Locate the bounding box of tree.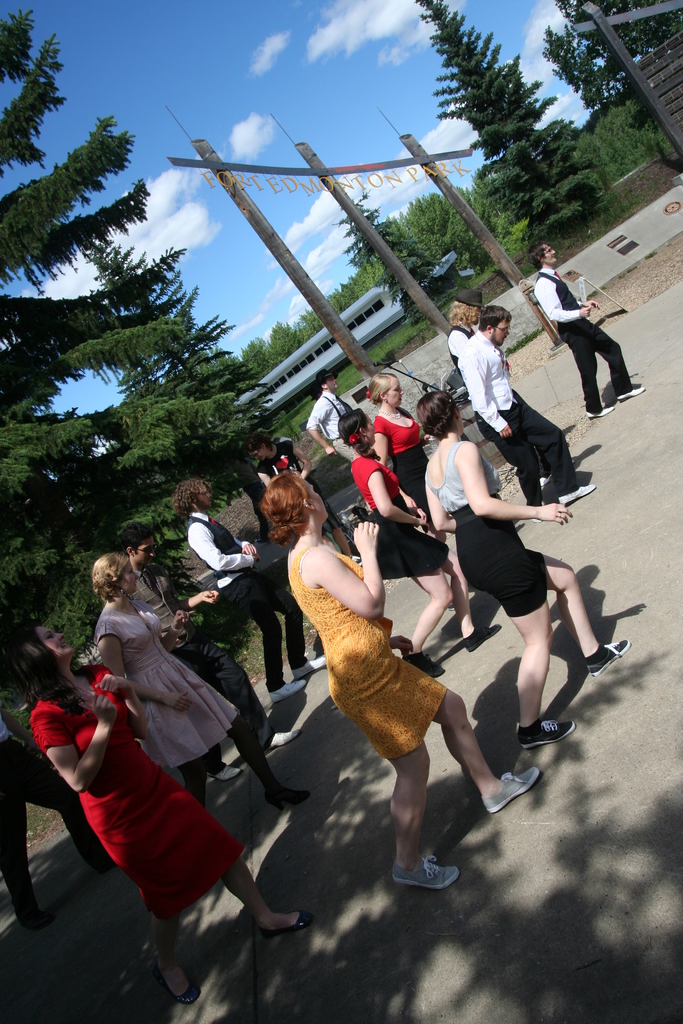
Bounding box: {"x1": 82, "y1": 230, "x2": 272, "y2": 536}.
